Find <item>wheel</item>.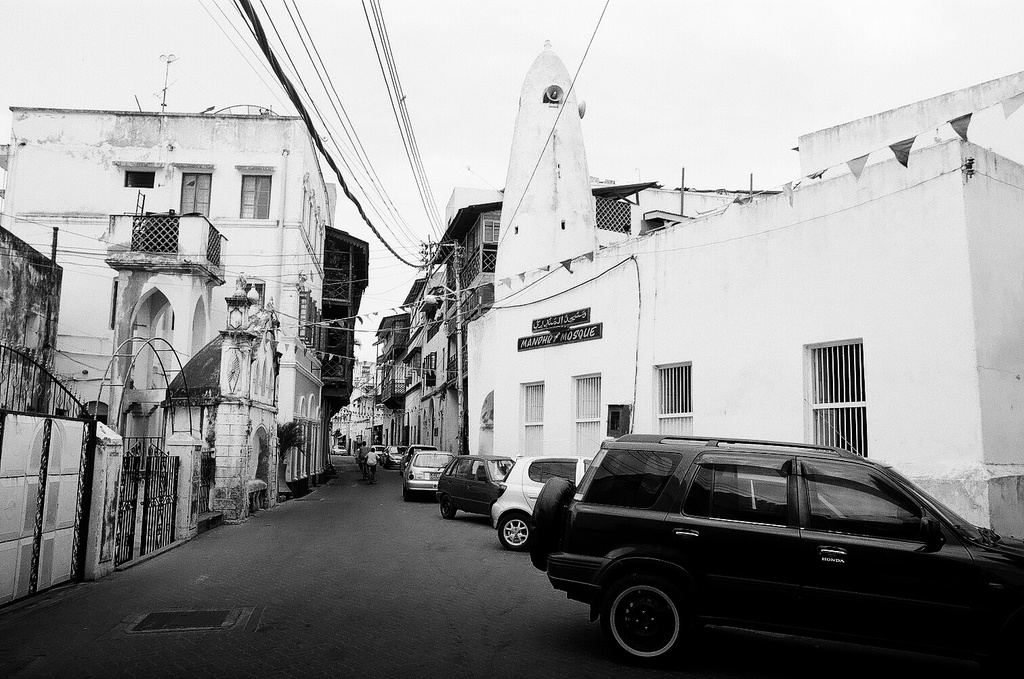
(617, 569, 703, 663).
